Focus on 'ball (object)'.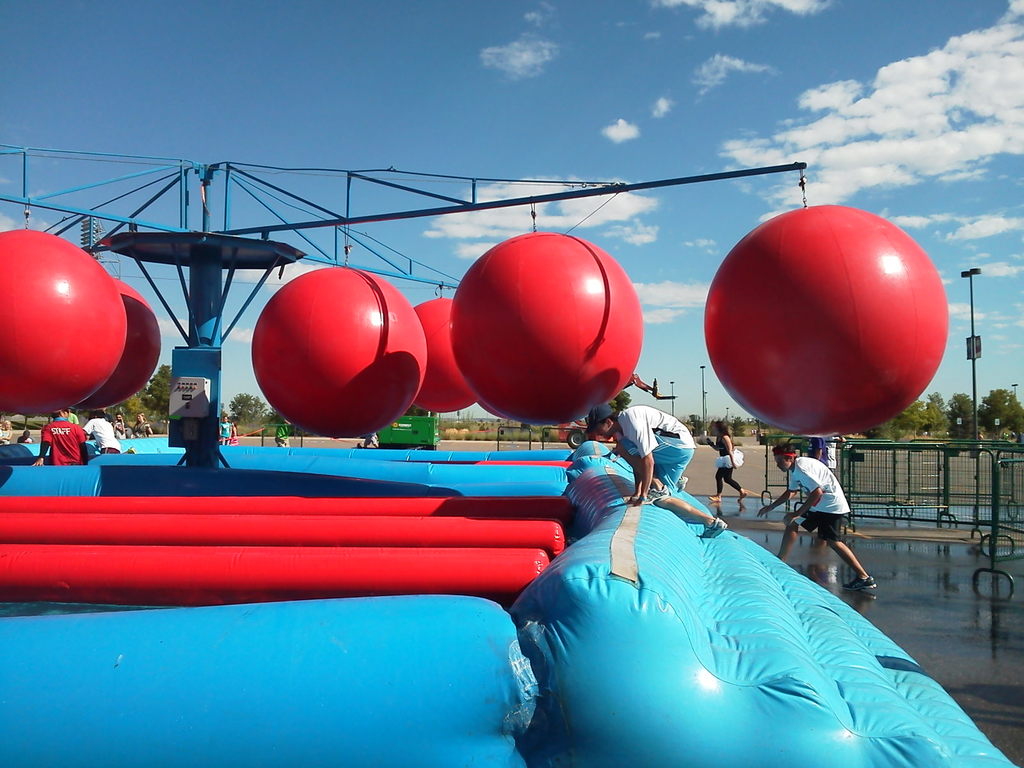
Focused at bbox(0, 227, 129, 413).
